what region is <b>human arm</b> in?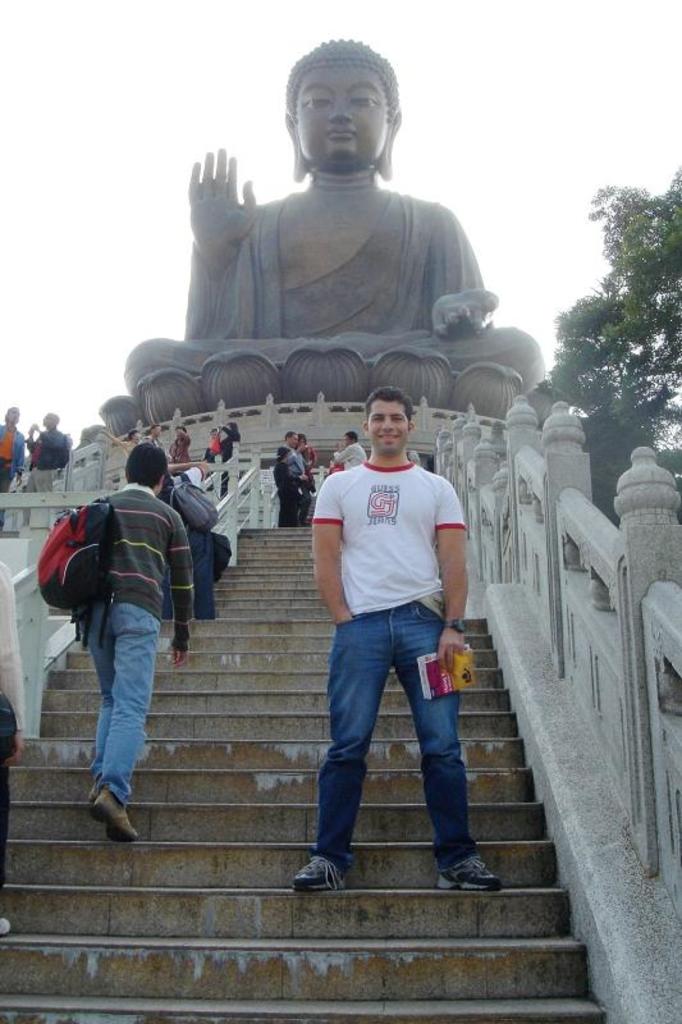
{"left": 174, "top": 462, "right": 205, "bottom": 498}.
